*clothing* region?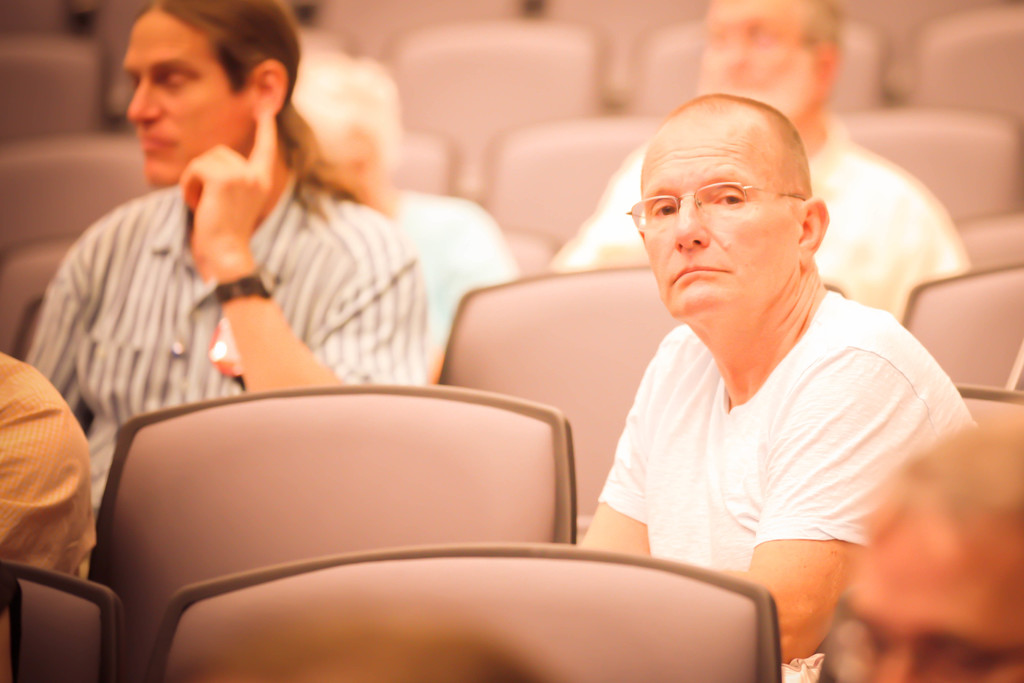
(x1=545, y1=110, x2=976, y2=337)
